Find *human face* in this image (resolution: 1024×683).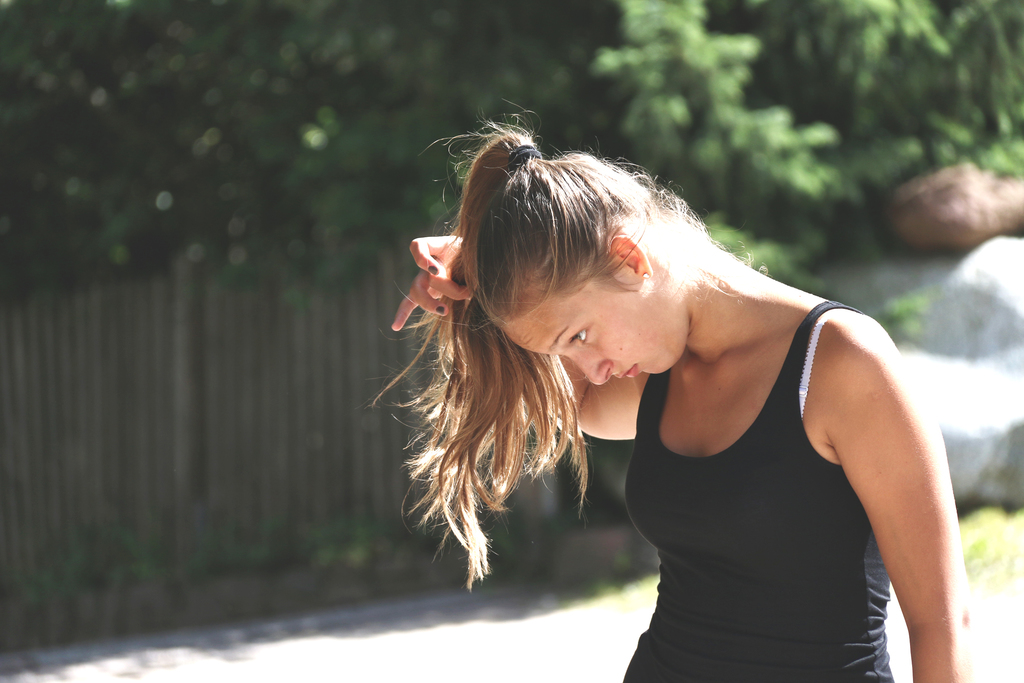
region(510, 283, 682, 387).
